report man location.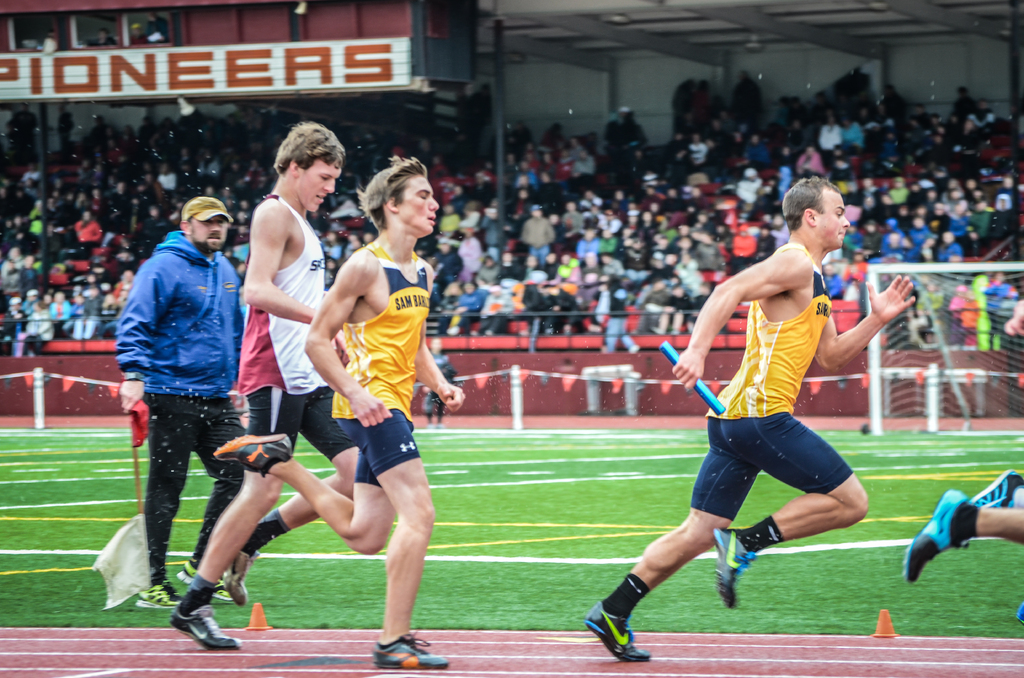
Report: {"left": 220, "top": 149, "right": 467, "bottom": 667}.
